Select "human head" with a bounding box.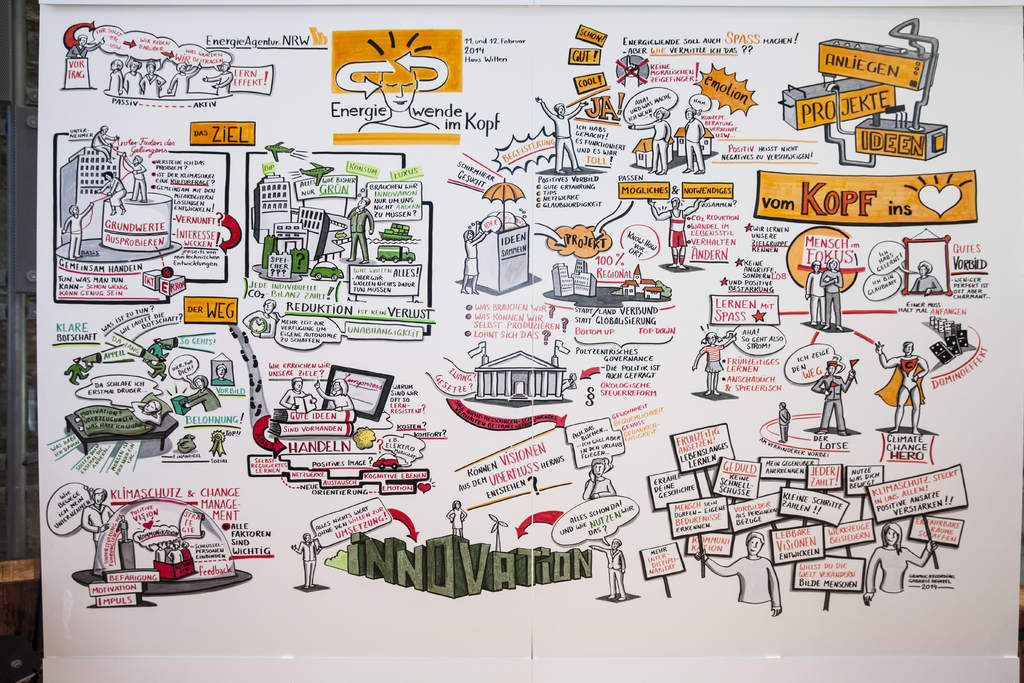
Rect(100, 122, 111, 134).
